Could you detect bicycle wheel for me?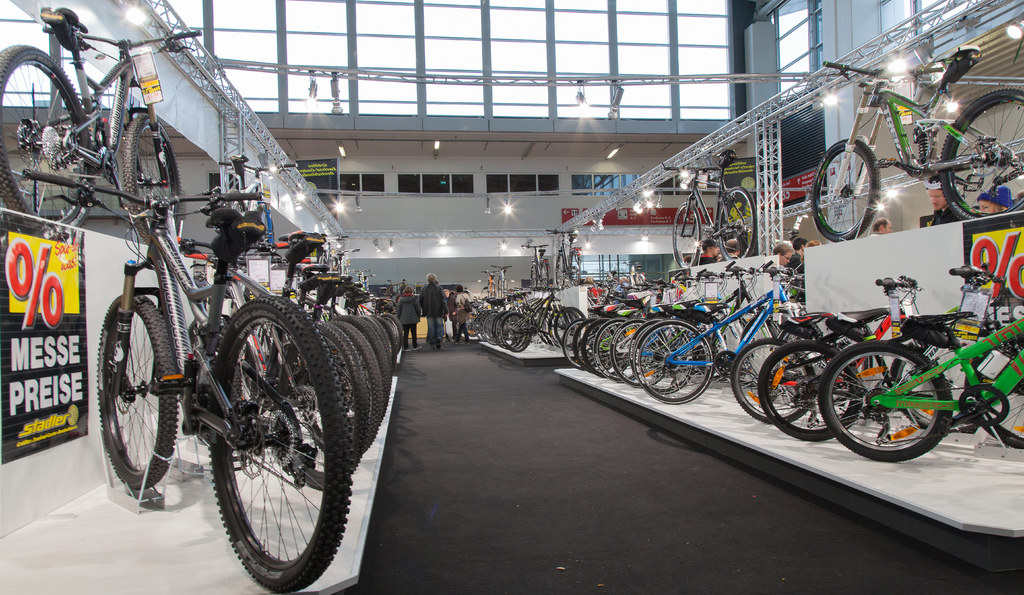
Detection result: bbox(759, 339, 859, 444).
